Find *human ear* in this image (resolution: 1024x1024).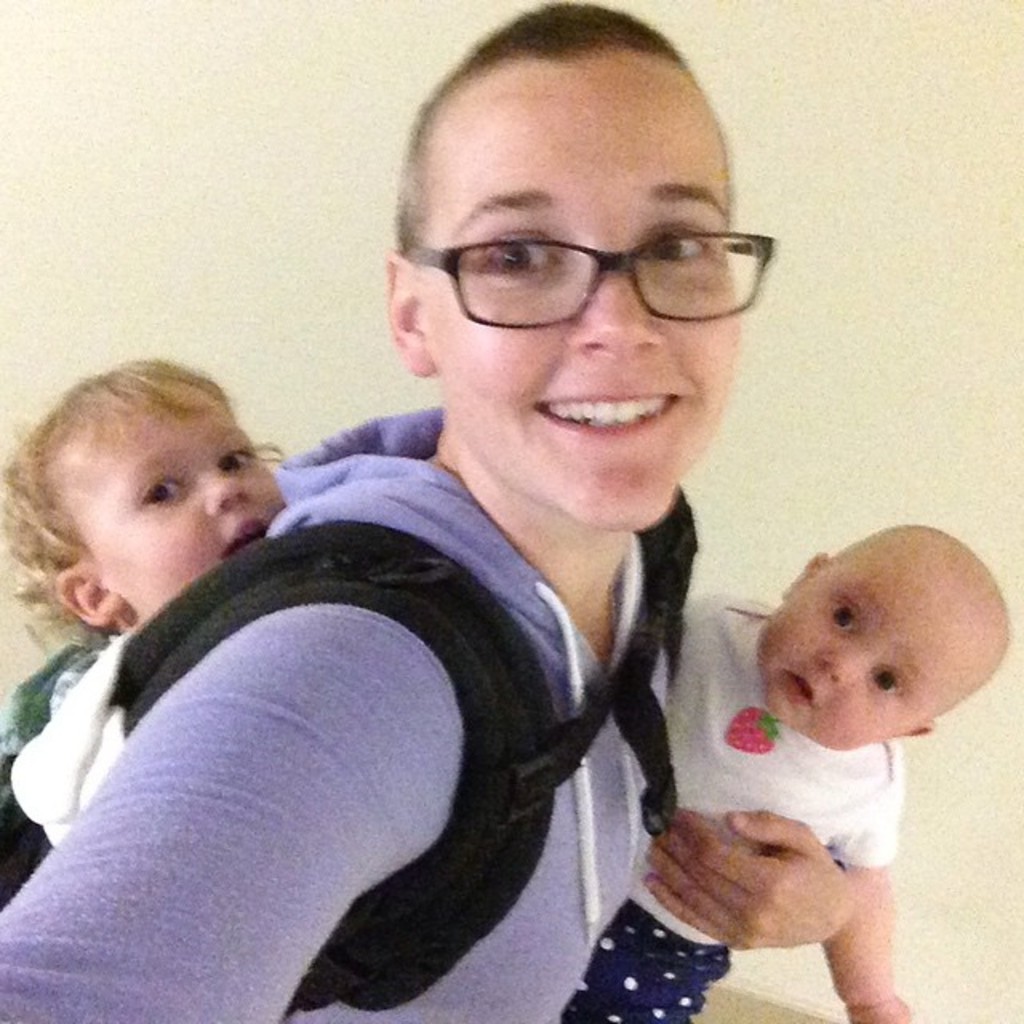
detection(58, 568, 128, 627).
